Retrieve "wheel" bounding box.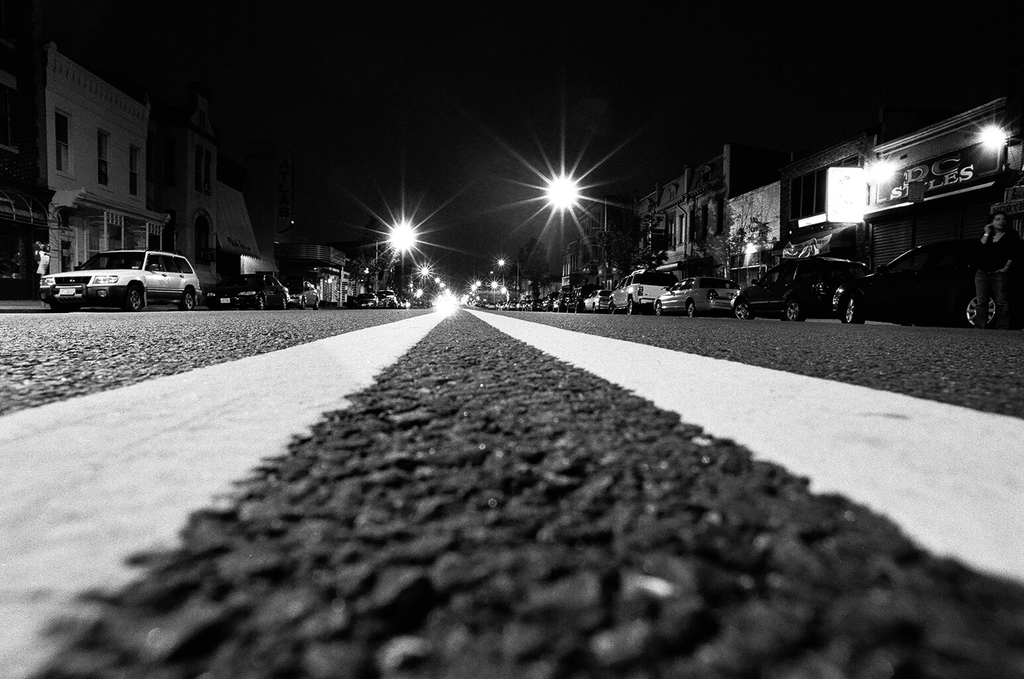
Bounding box: locate(179, 282, 191, 312).
